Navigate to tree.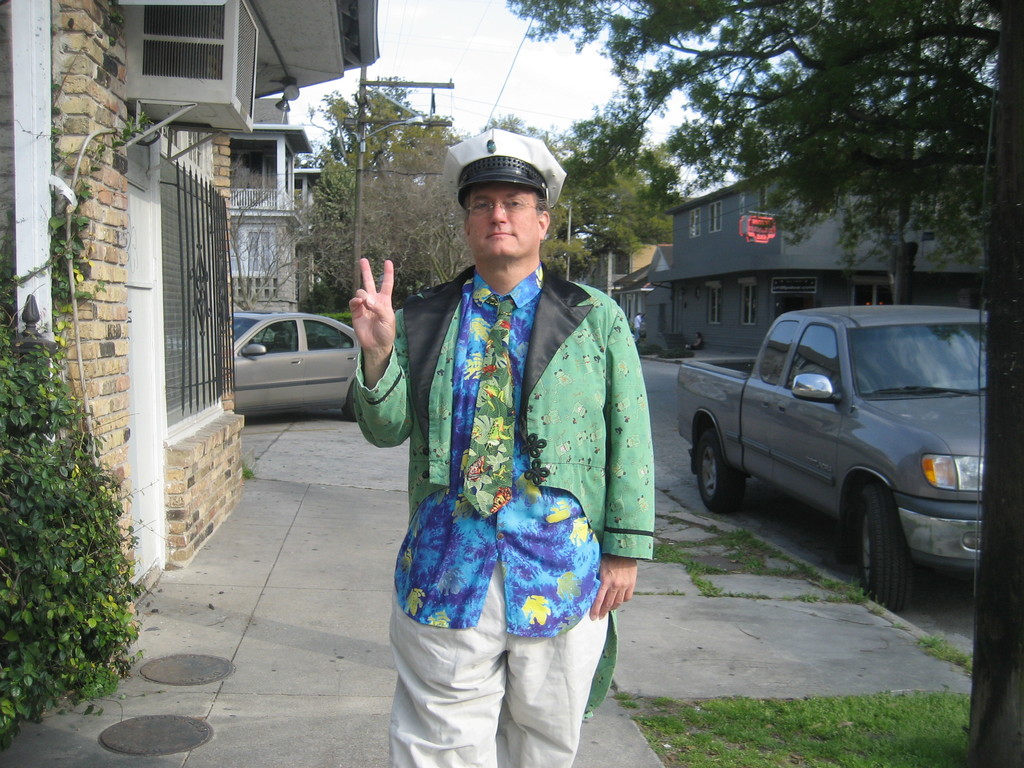
Navigation target: box=[557, 106, 701, 291].
